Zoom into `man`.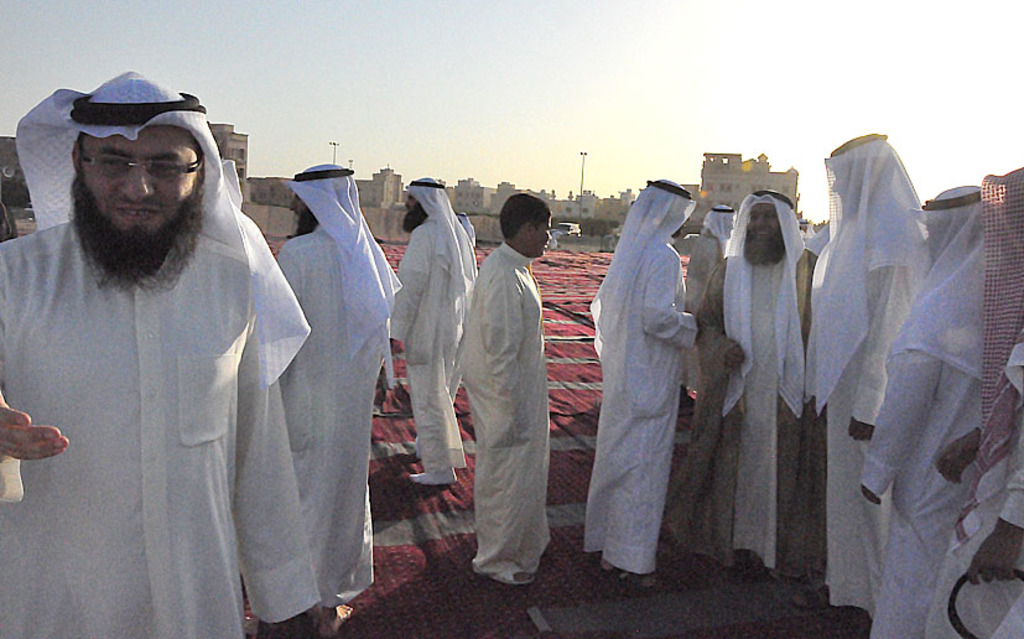
Zoom target: detection(389, 177, 479, 490).
